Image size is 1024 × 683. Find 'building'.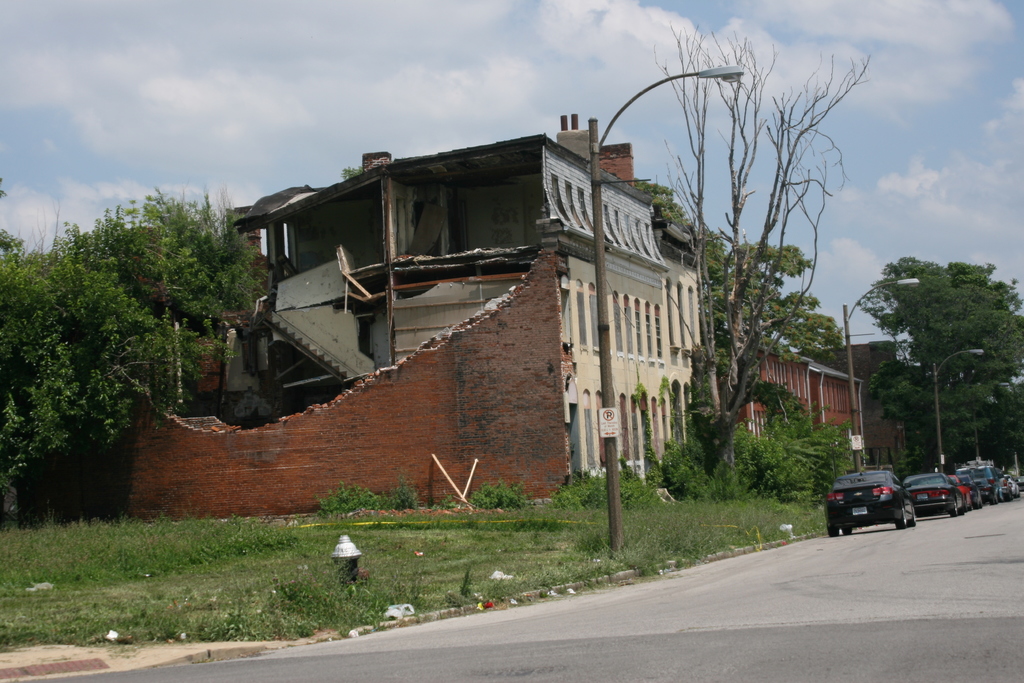
detection(233, 109, 701, 479).
